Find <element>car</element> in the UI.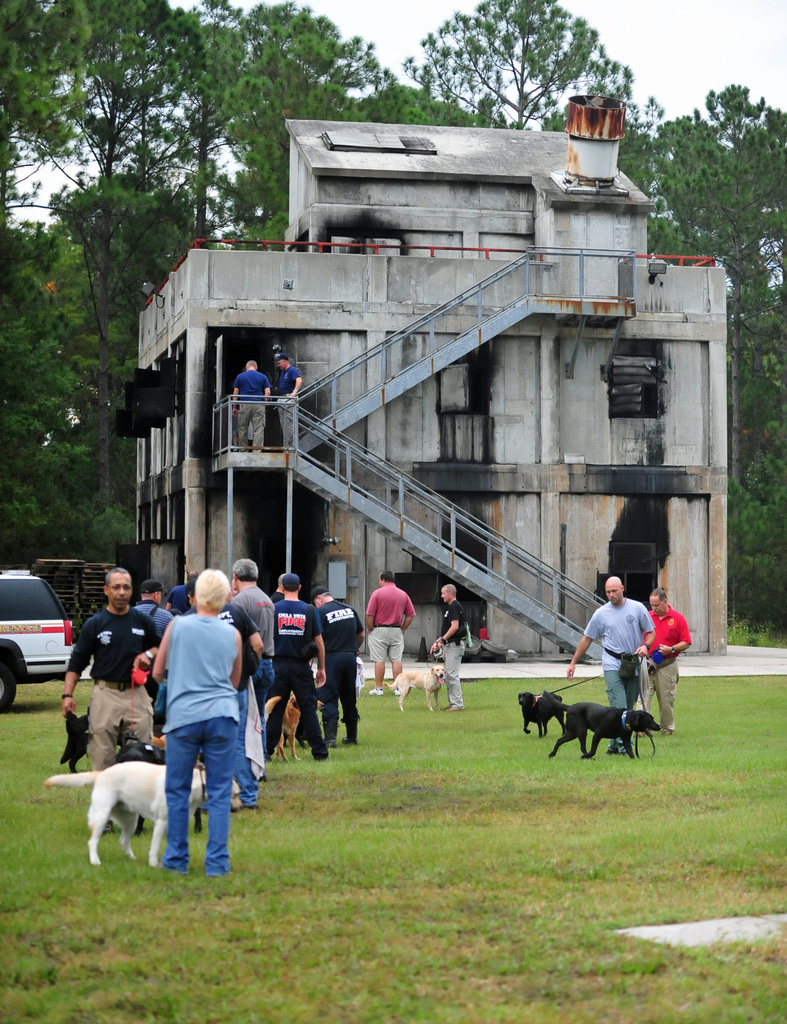
UI element at <bbox>0, 569, 81, 712</bbox>.
